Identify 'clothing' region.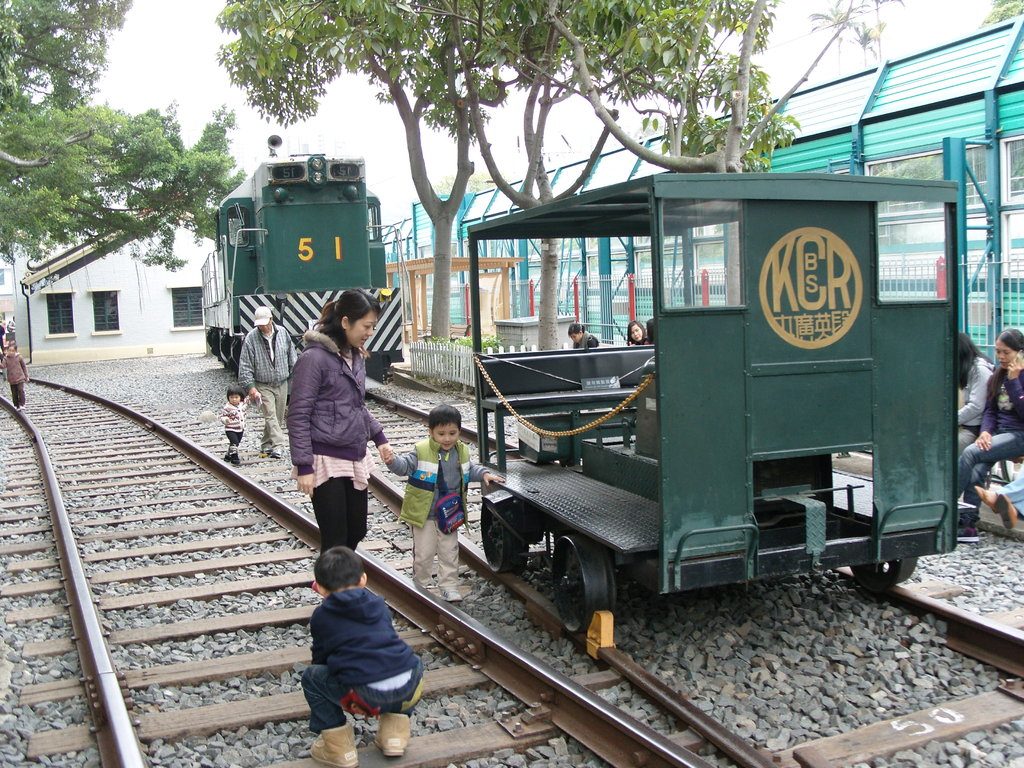
Region: [left=240, top=324, right=303, bottom=454].
